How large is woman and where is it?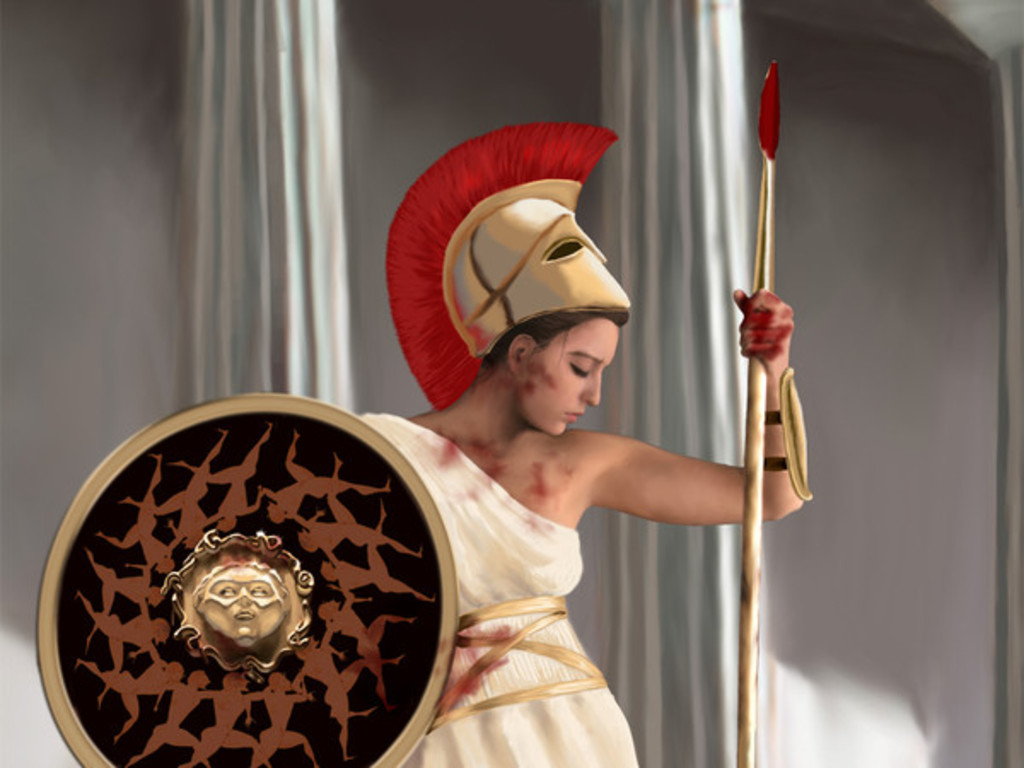
Bounding box: crop(355, 125, 811, 766).
